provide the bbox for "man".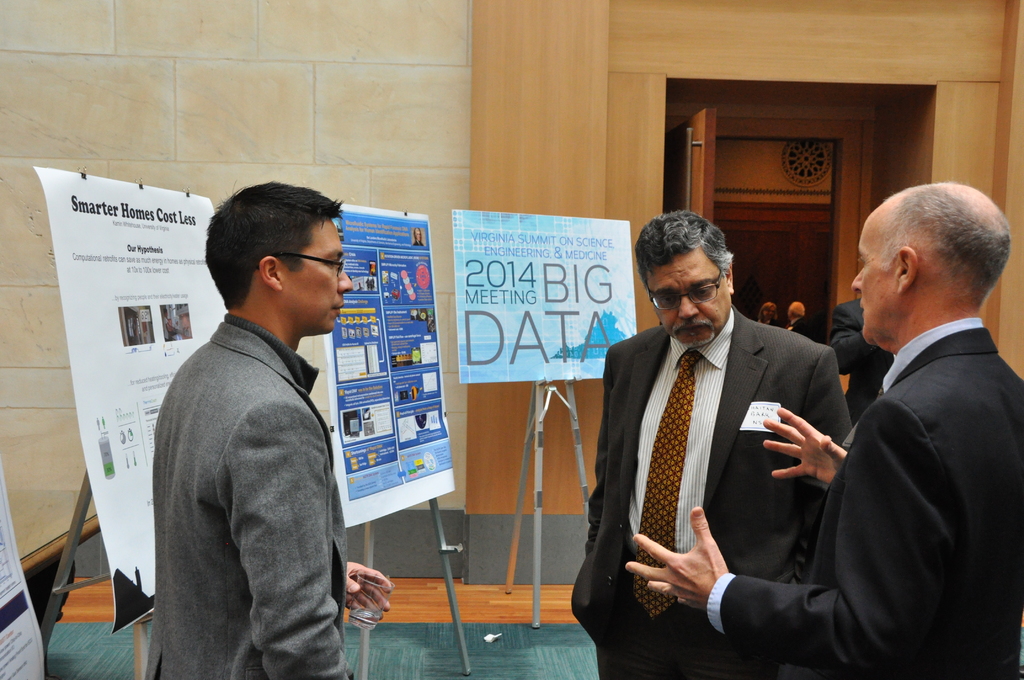
(152, 181, 394, 679).
